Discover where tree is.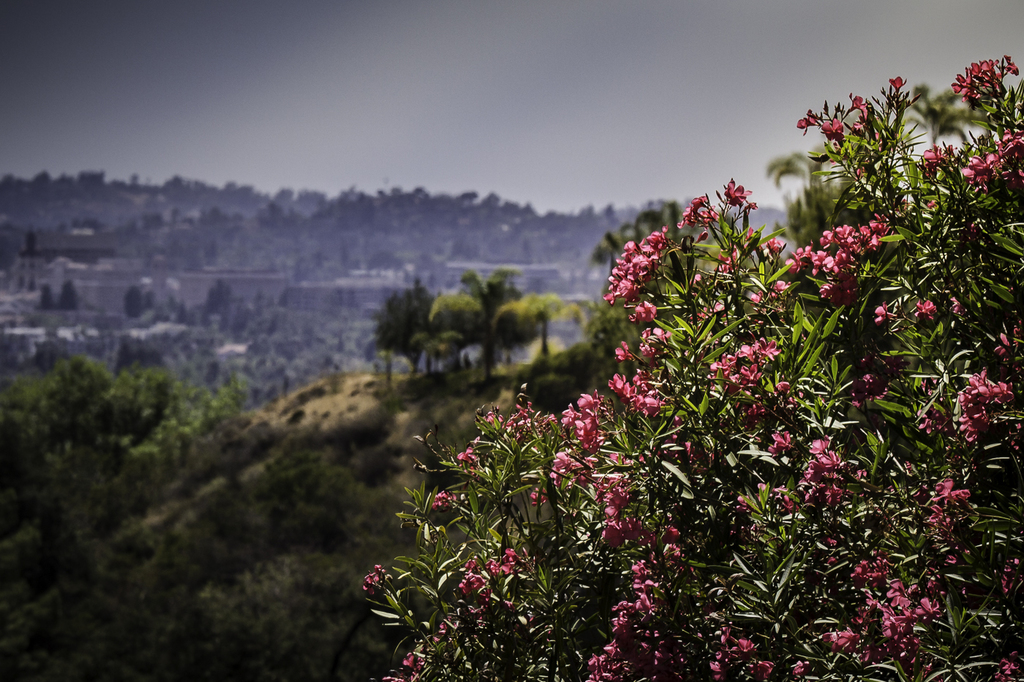
Discovered at region(366, 277, 443, 371).
